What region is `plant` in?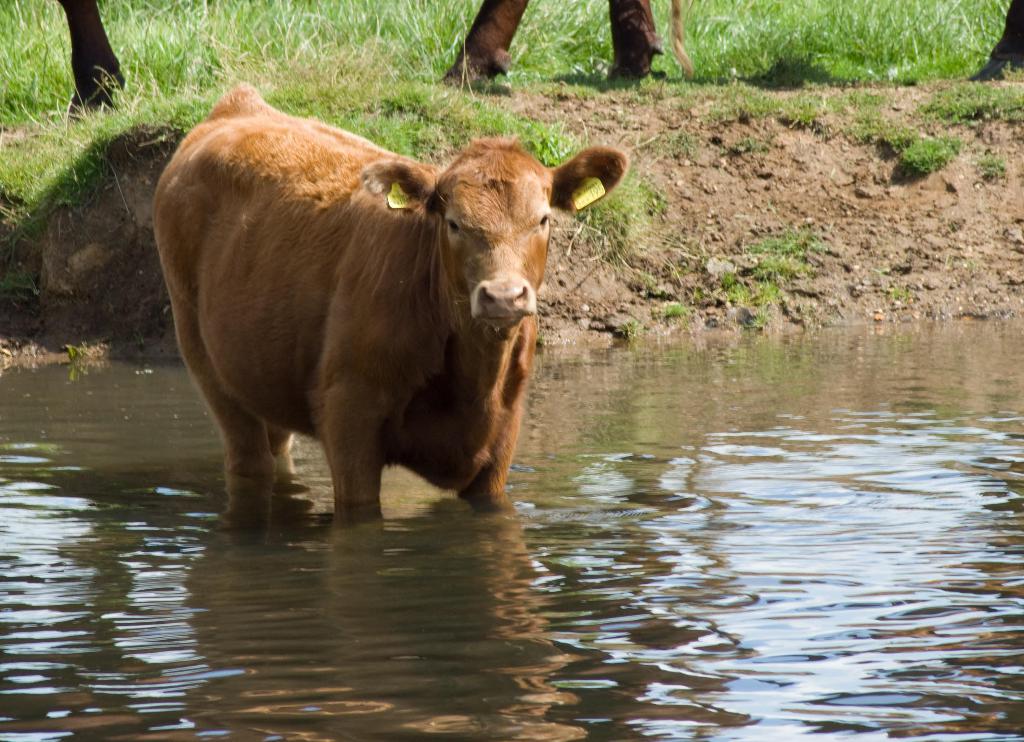
detection(703, 216, 840, 328).
